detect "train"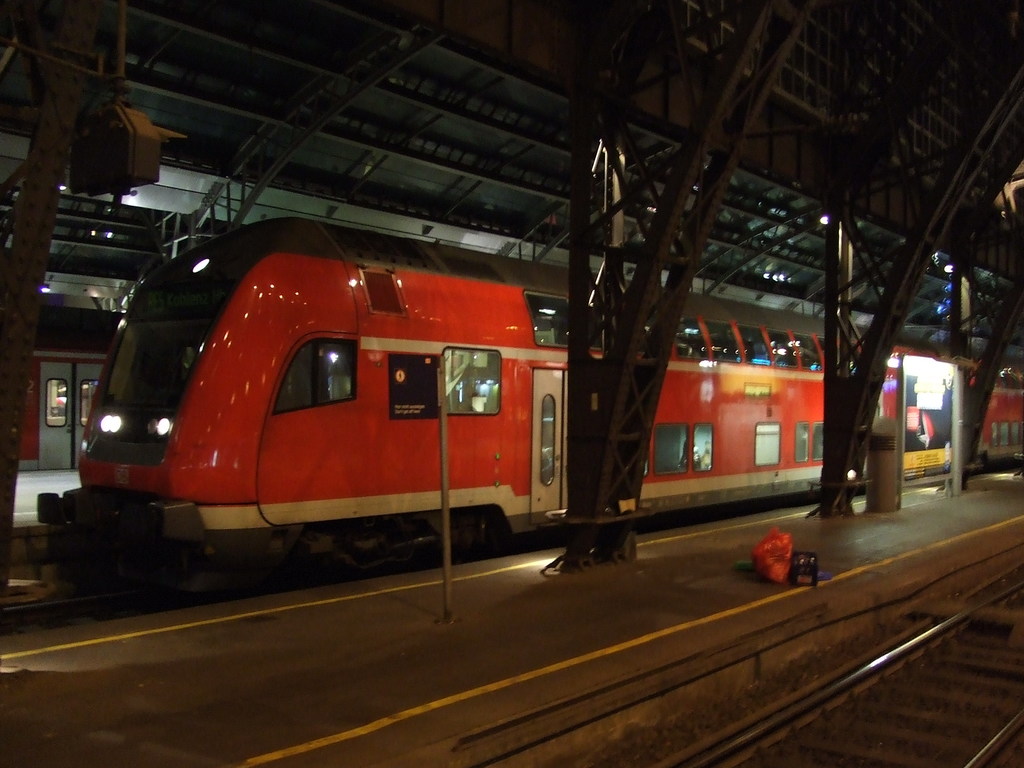
bbox=[29, 214, 1023, 615]
